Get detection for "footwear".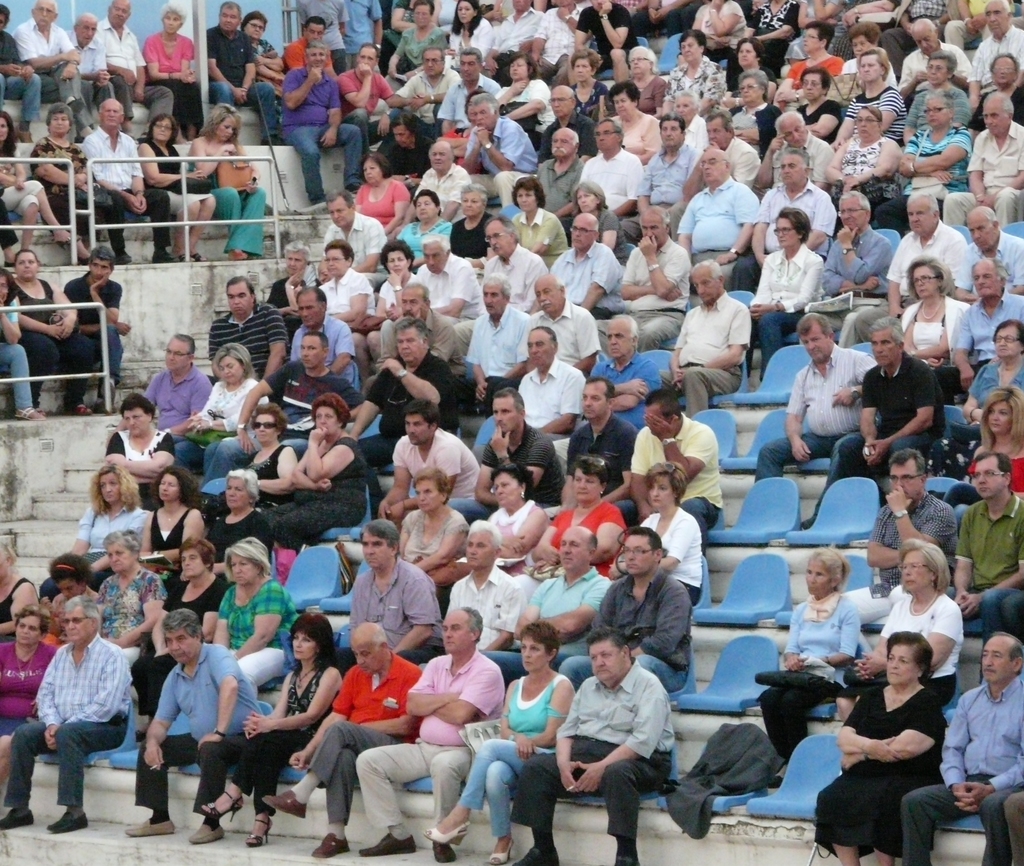
Detection: left=123, top=821, right=170, bottom=837.
